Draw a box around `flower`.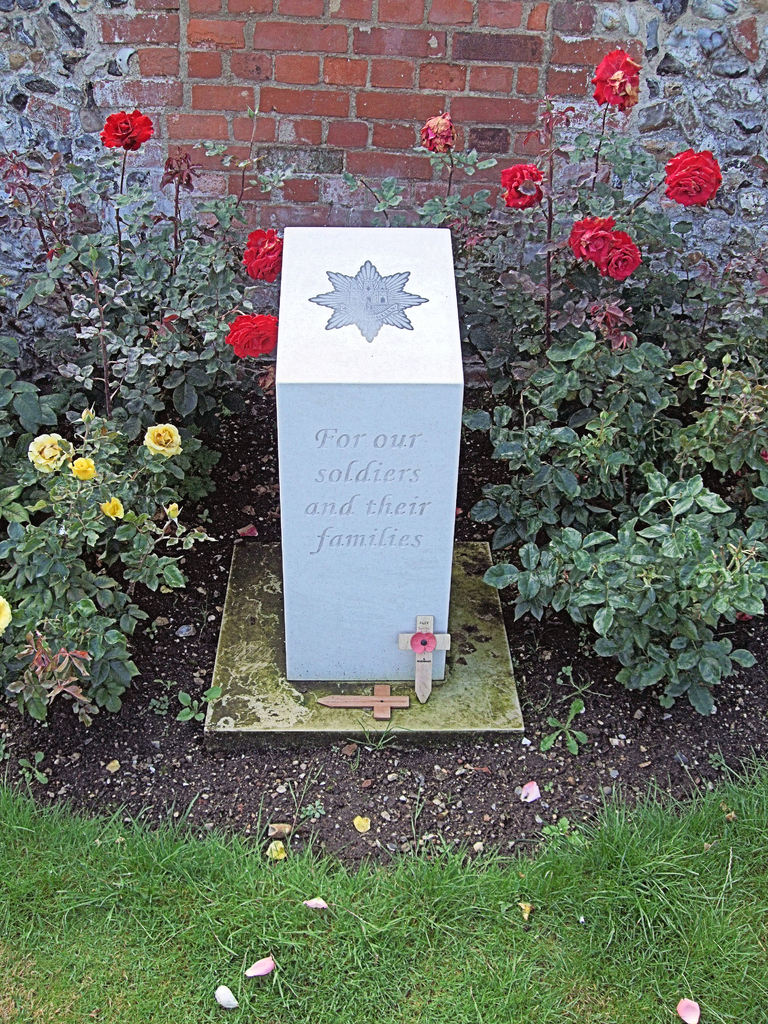
<bbox>496, 166, 541, 213</bbox>.
